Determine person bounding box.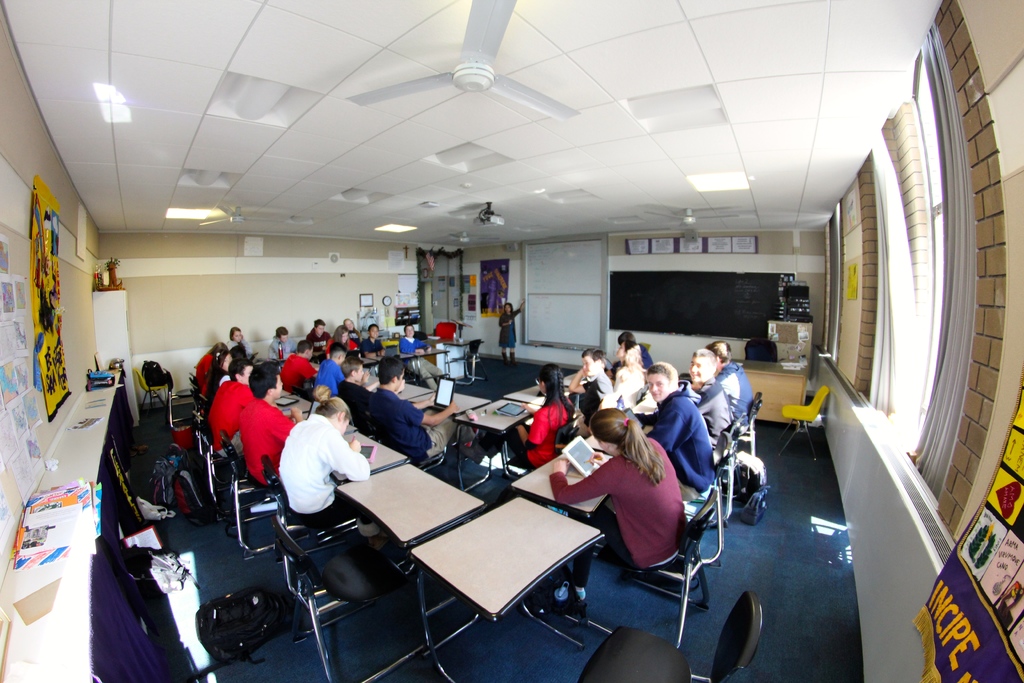
Determined: 361 320 388 354.
